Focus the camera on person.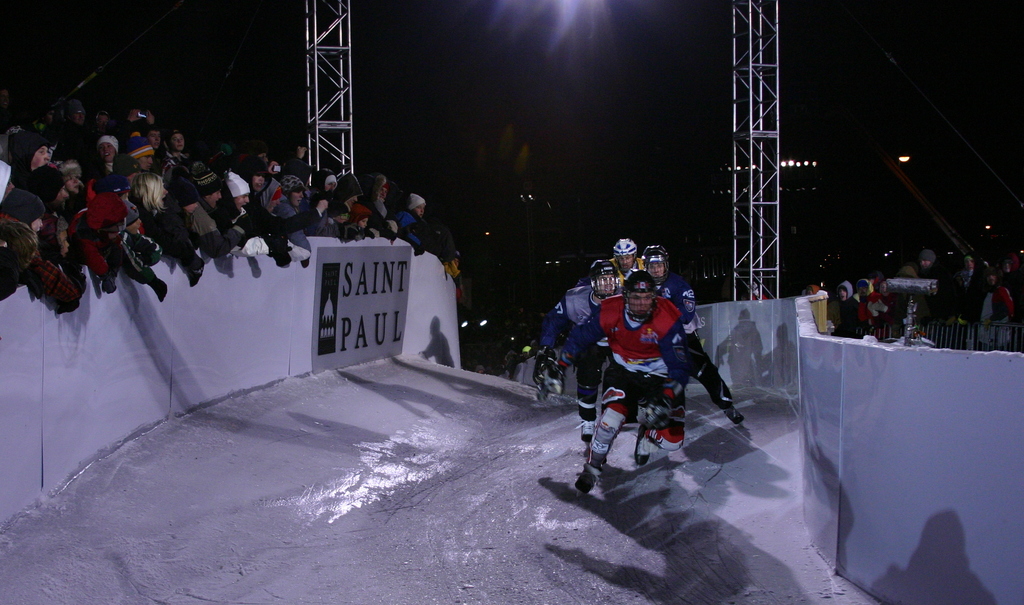
Focus region: [661, 248, 744, 428].
